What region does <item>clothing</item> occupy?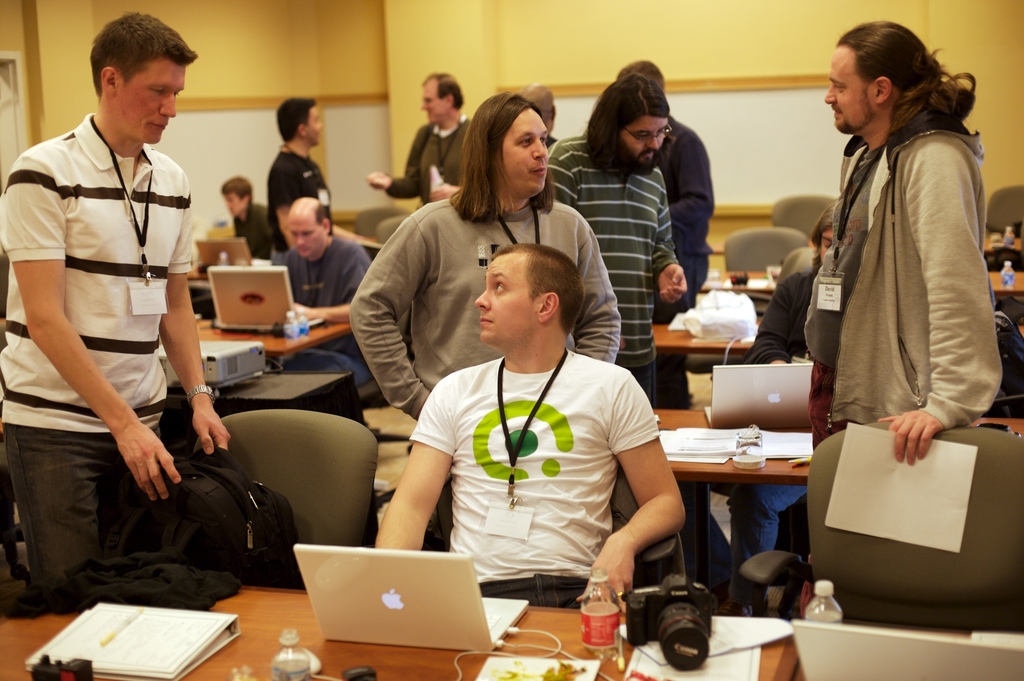
crop(550, 124, 681, 407).
